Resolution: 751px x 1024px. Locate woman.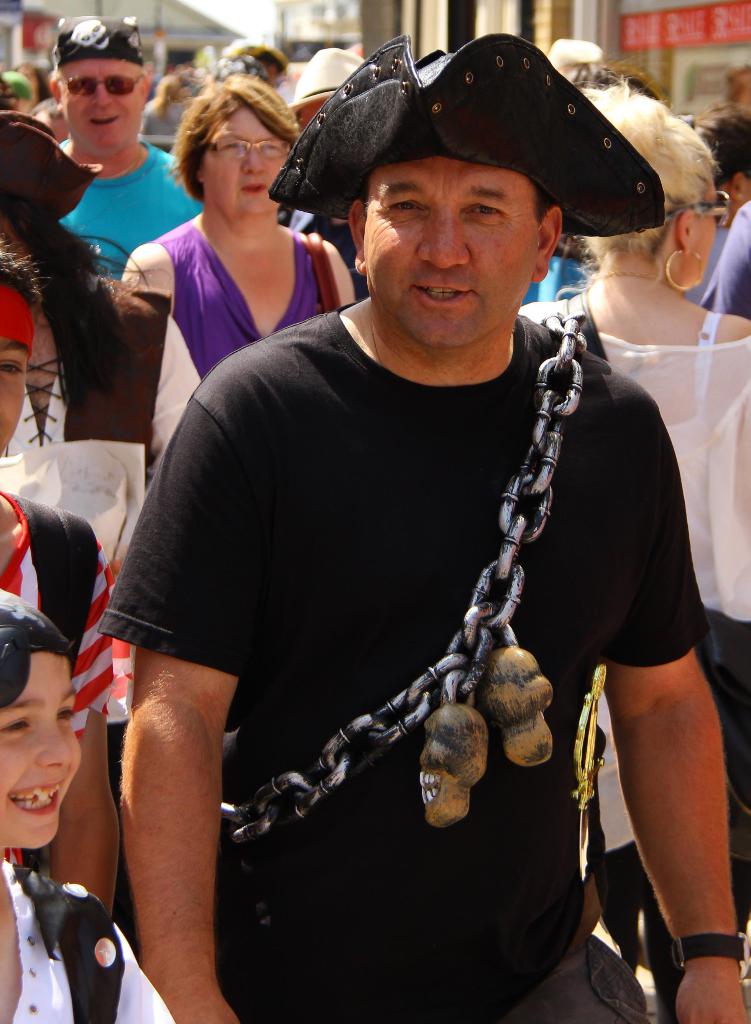
crop(106, 62, 339, 444).
